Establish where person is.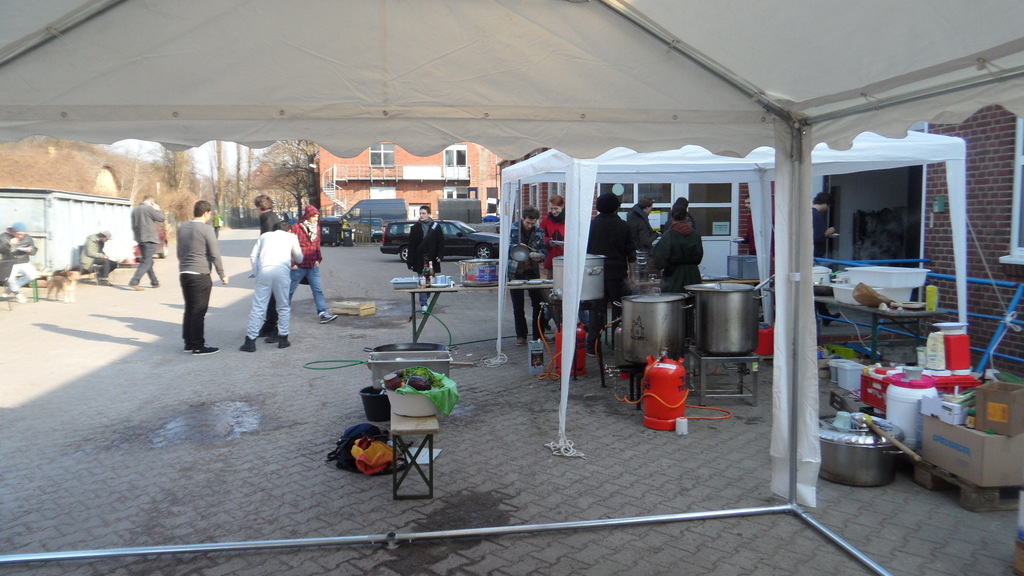
Established at [left=75, top=229, right=119, bottom=284].
